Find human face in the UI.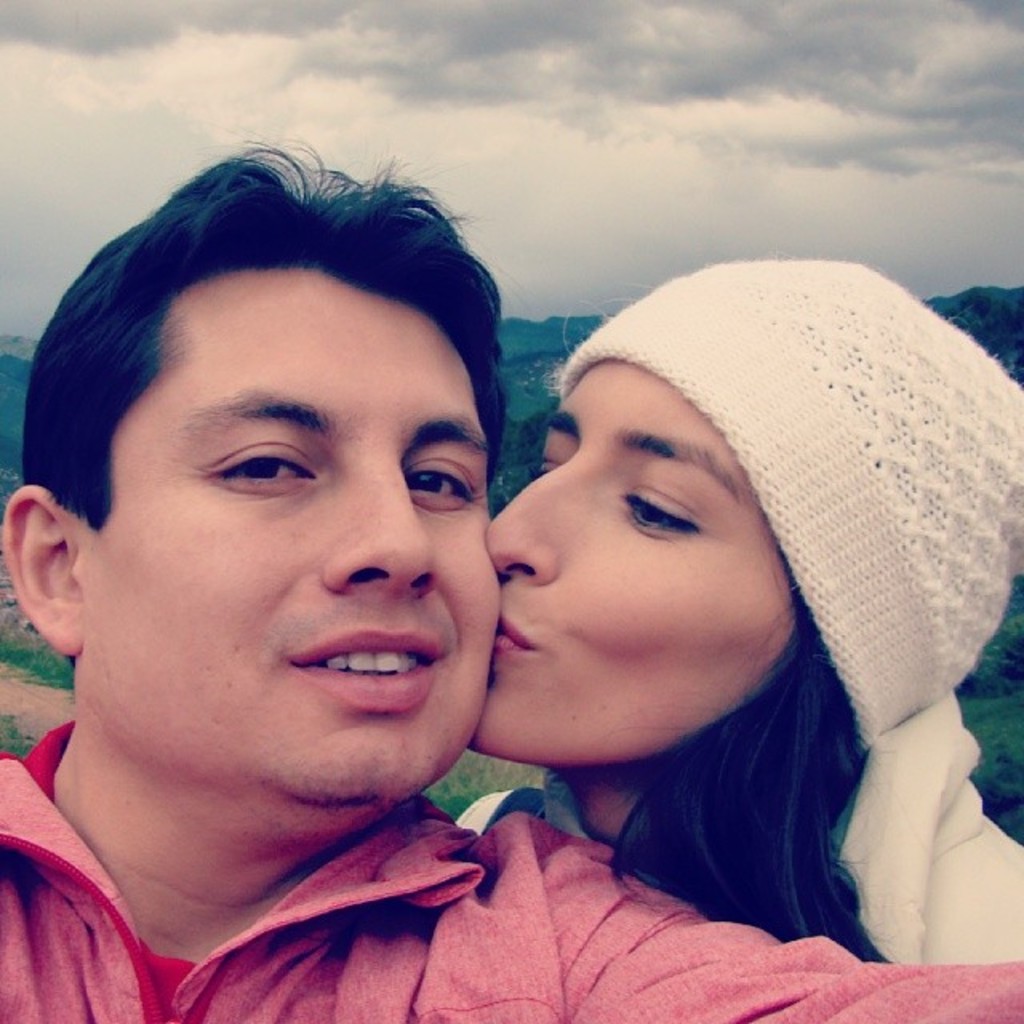
UI element at 98/269/486/821.
